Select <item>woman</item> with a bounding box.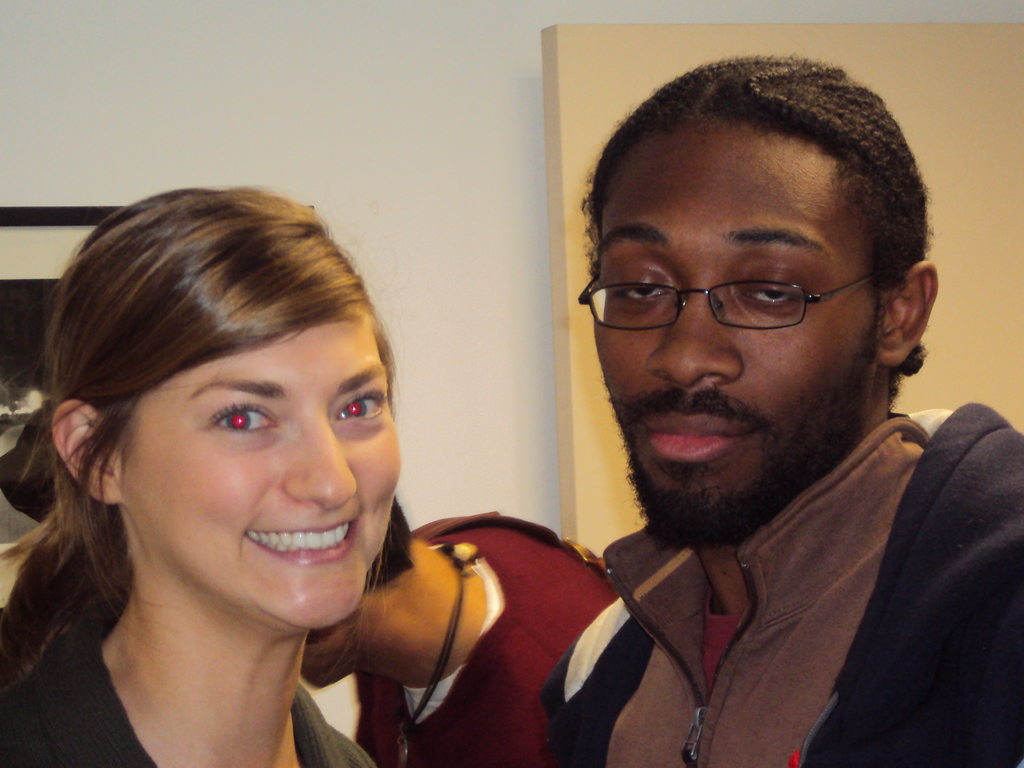
BBox(0, 163, 529, 767).
